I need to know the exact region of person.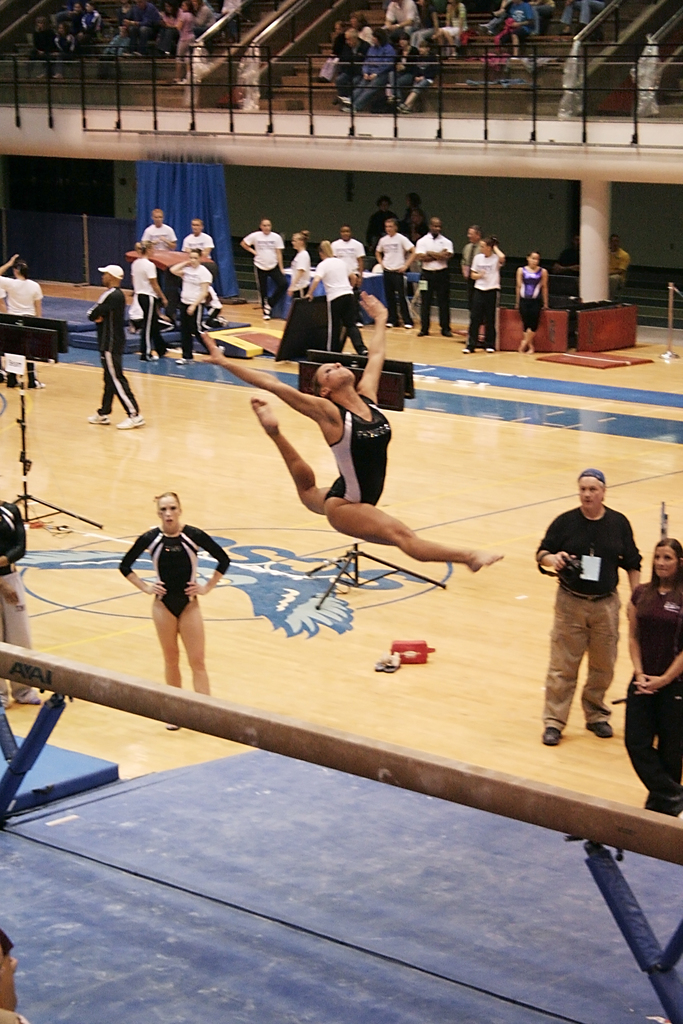
Region: box=[621, 536, 682, 817].
